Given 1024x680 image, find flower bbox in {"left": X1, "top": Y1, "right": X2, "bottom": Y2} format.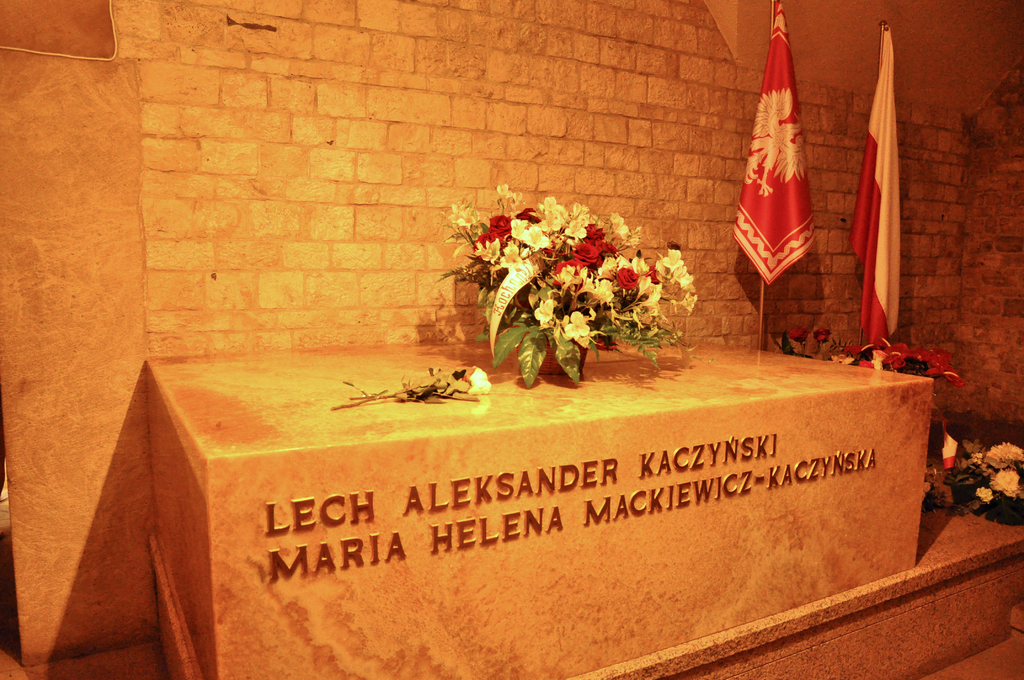
{"left": 500, "top": 241, "right": 530, "bottom": 271}.
